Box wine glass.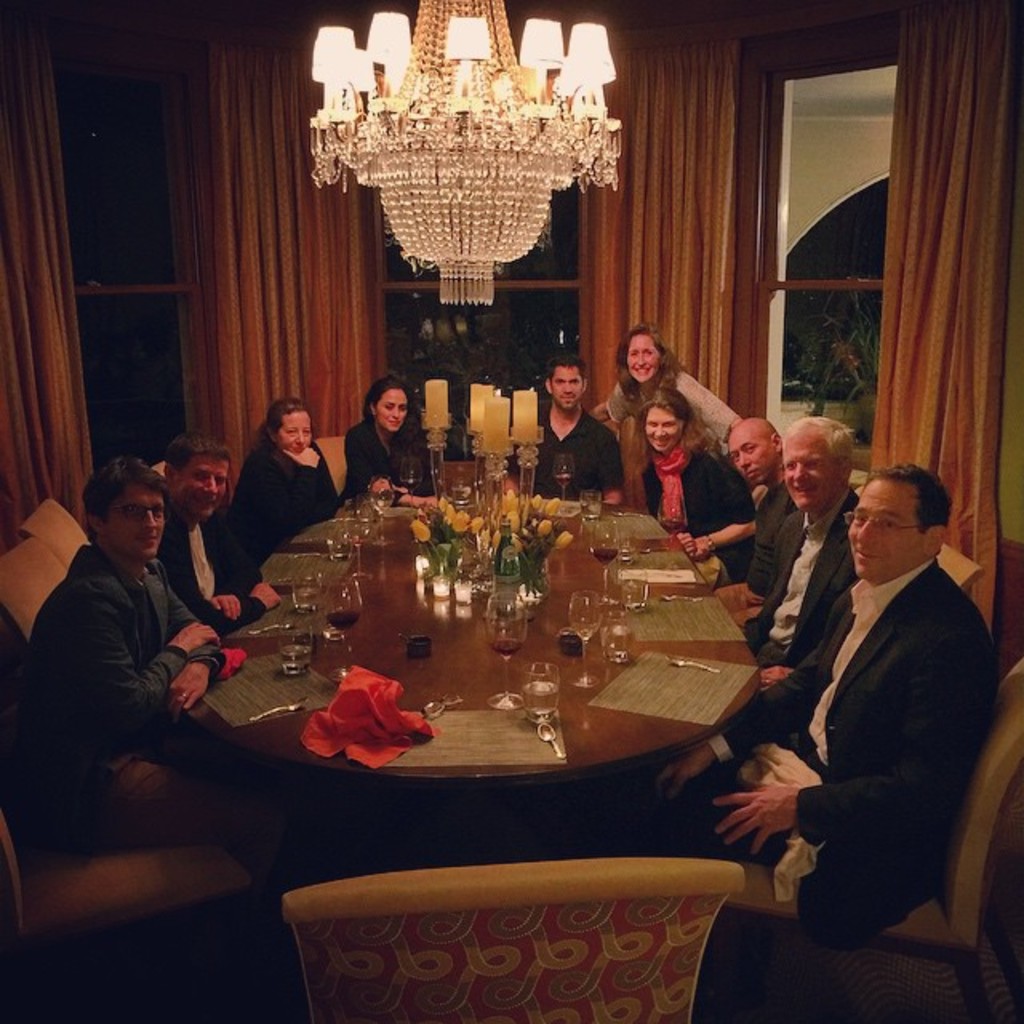
locate(323, 571, 362, 678).
